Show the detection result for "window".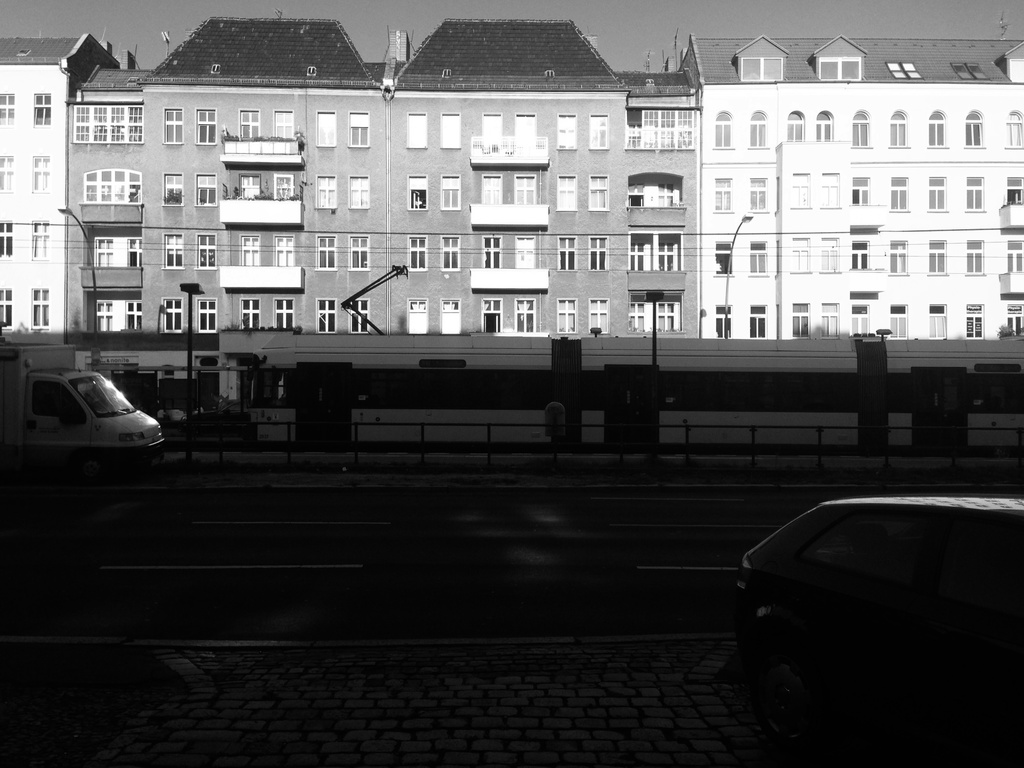
pyautogui.locateOnScreen(788, 303, 810, 336).
